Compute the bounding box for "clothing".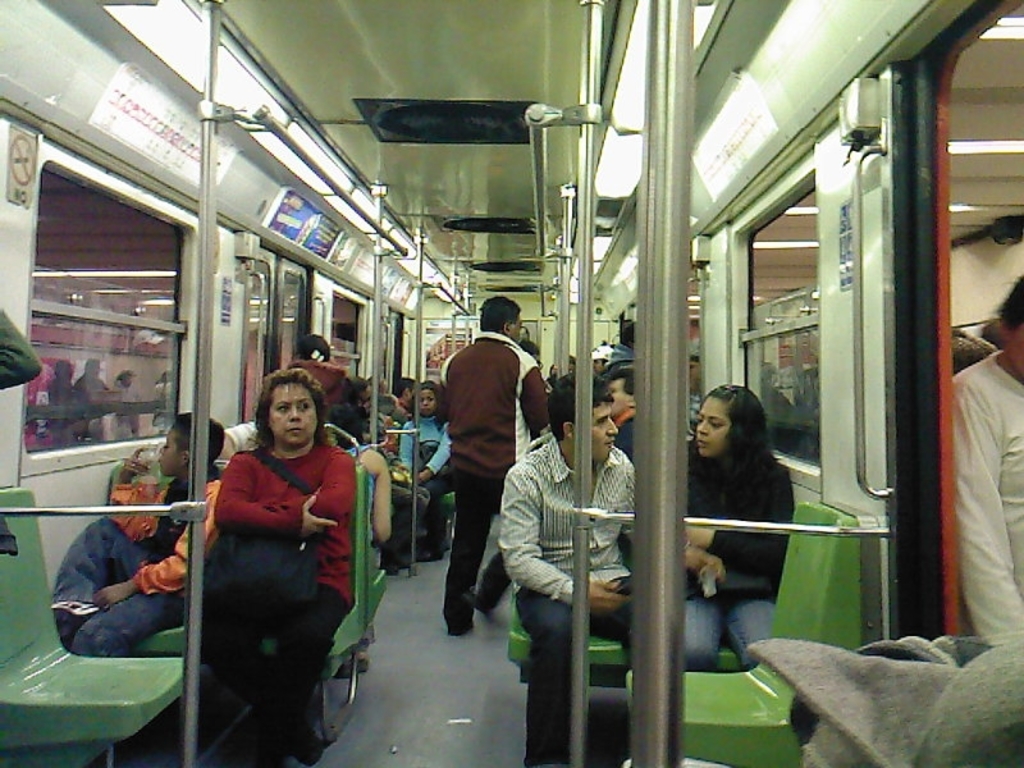
[205, 445, 346, 748].
